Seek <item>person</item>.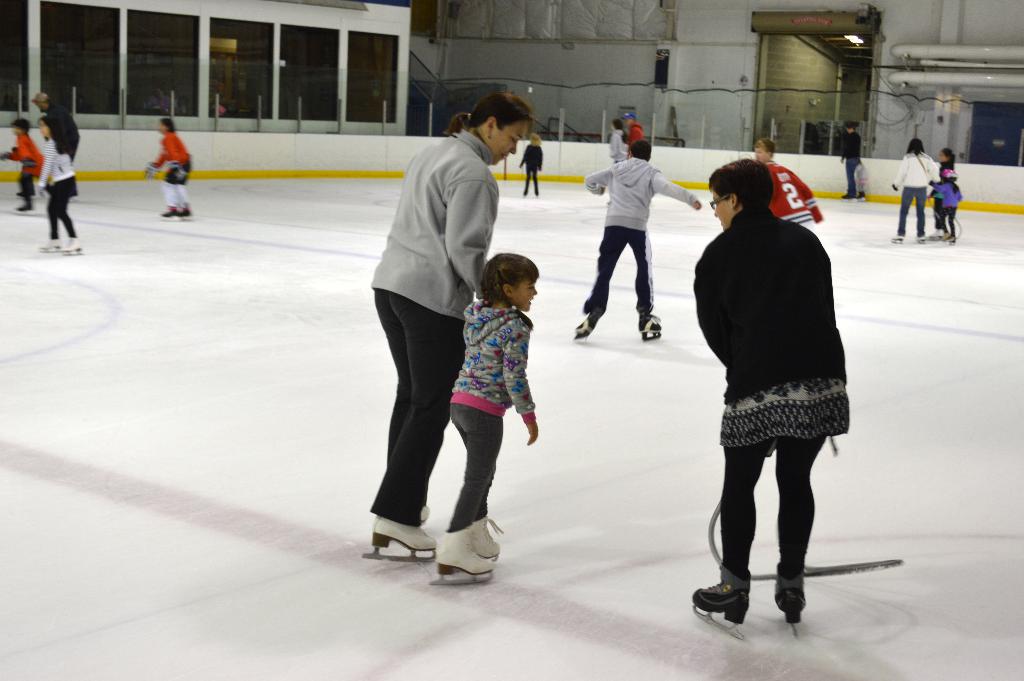
BBox(694, 157, 849, 631).
